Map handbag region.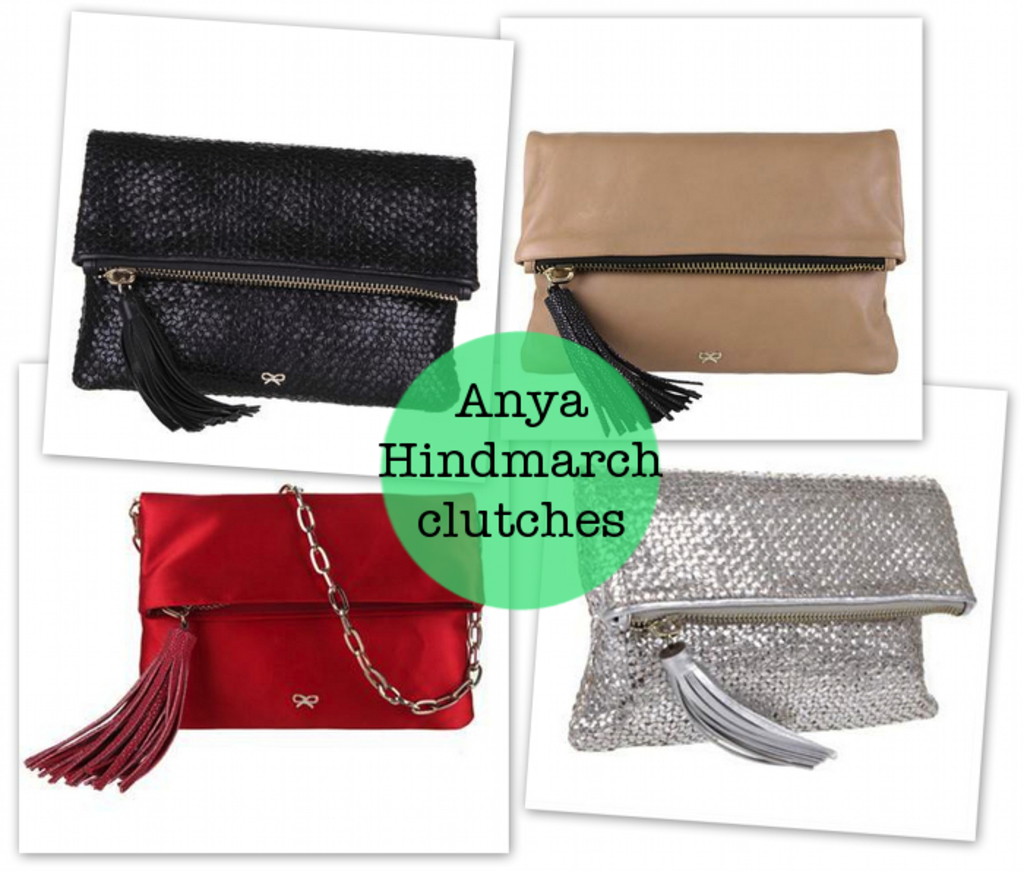
Mapped to l=23, t=473, r=492, b=790.
